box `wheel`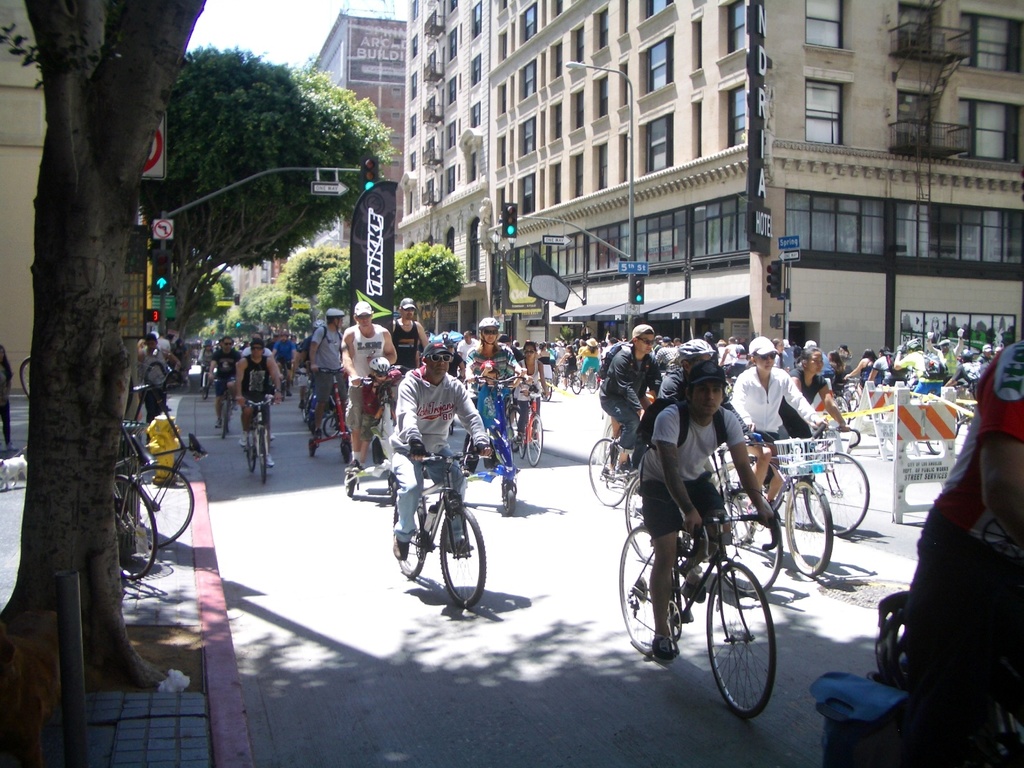
[left=393, top=500, right=427, bottom=579]
